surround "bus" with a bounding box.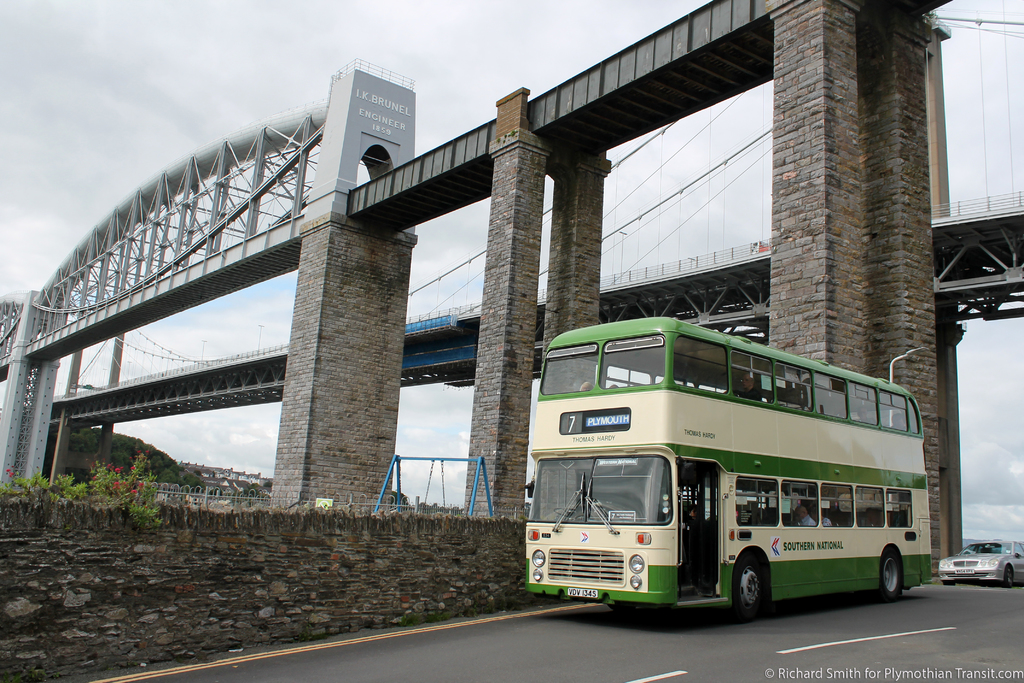
<region>523, 315, 932, 630</region>.
